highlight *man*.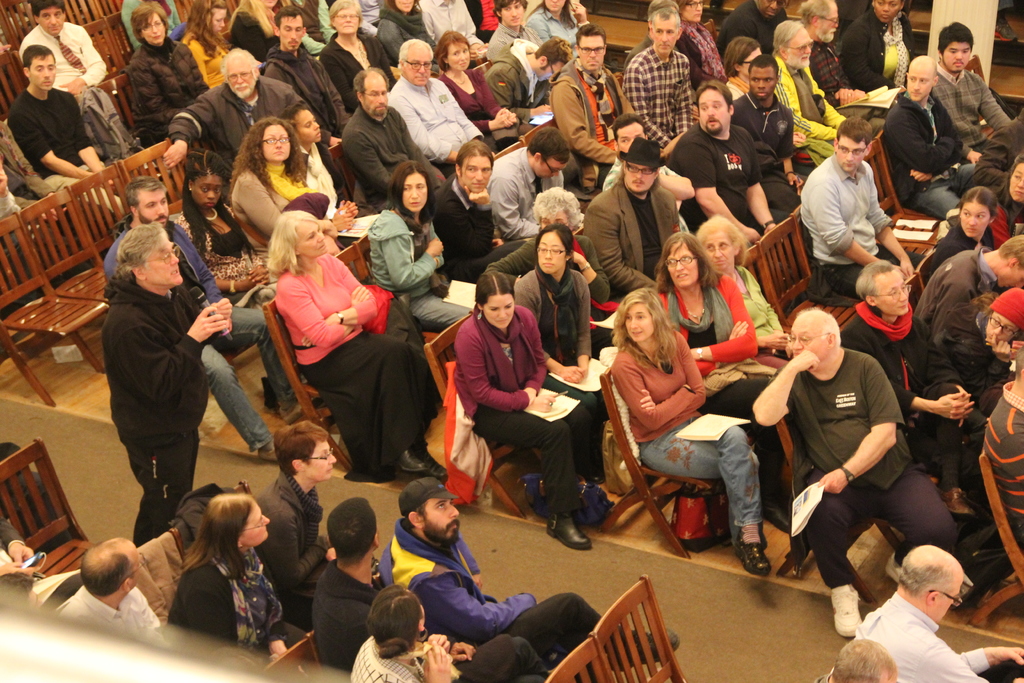
Highlighted region: 881, 53, 976, 221.
